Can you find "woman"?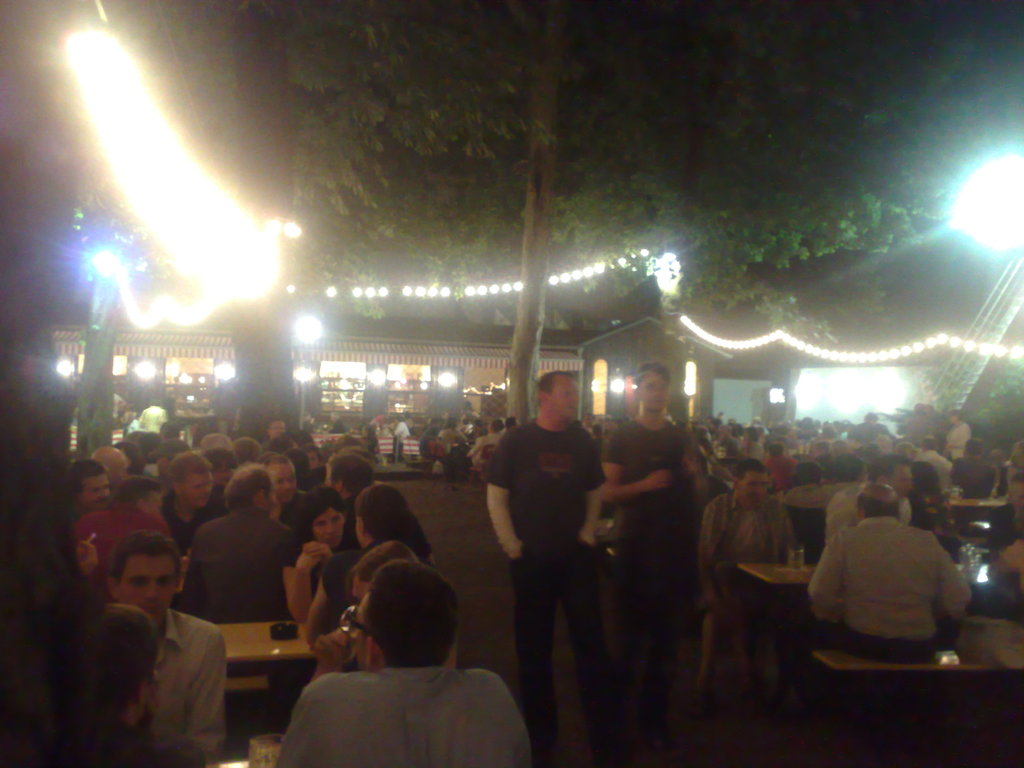
Yes, bounding box: x1=260 y1=484 x2=358 y2=726.
